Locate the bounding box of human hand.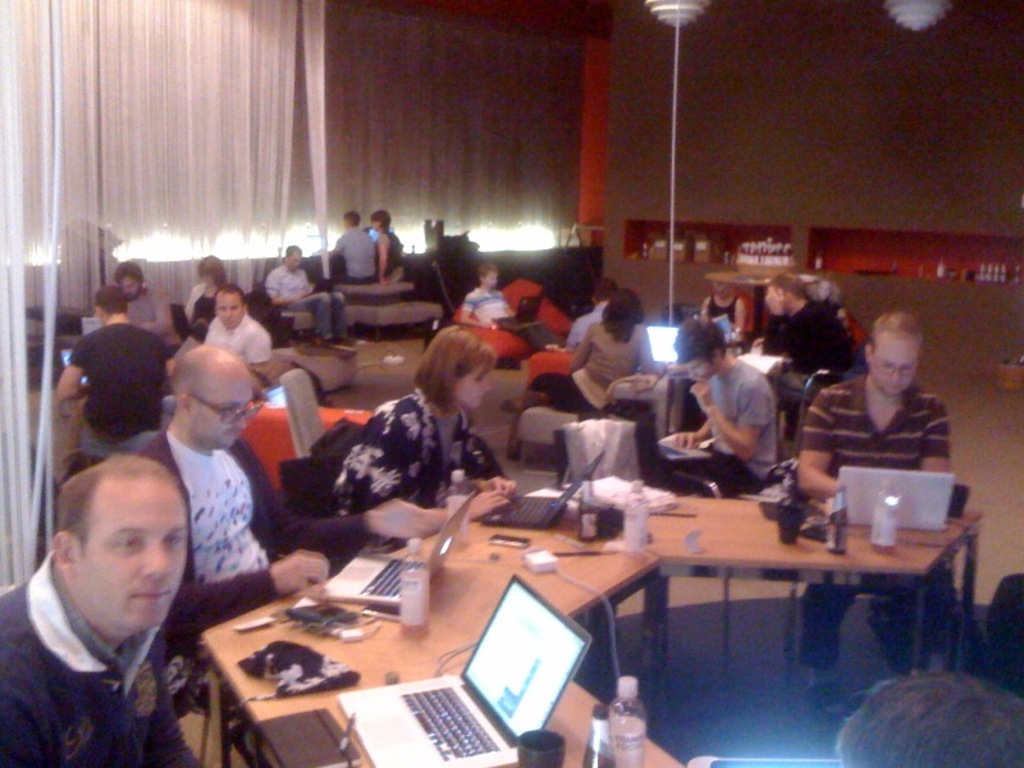
Bounding box: (x1=364, y1=495, x2=435, y2=543).
